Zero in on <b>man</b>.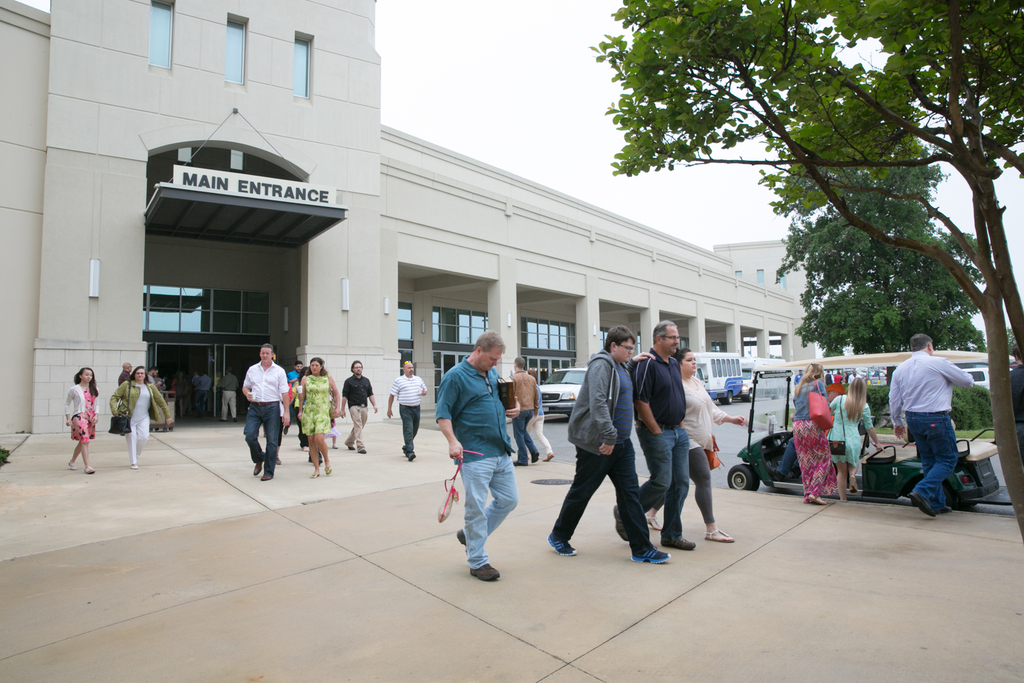
Zeroed in: left=115, top=364, right=134, bottom=383.
